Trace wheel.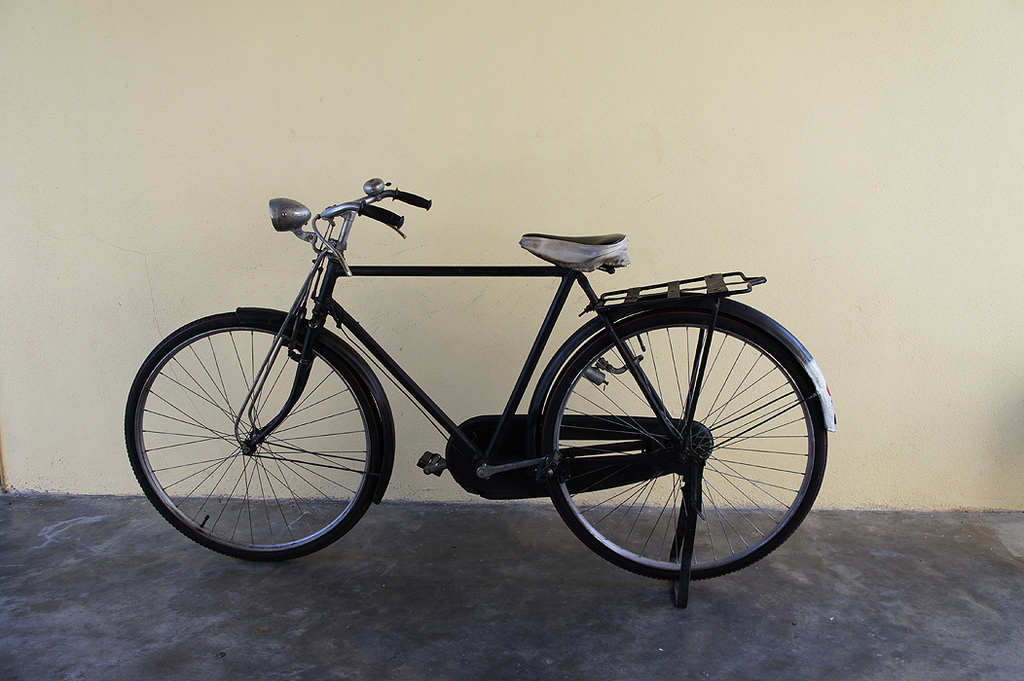
Traced to crop(126, 311, 382, 562).
